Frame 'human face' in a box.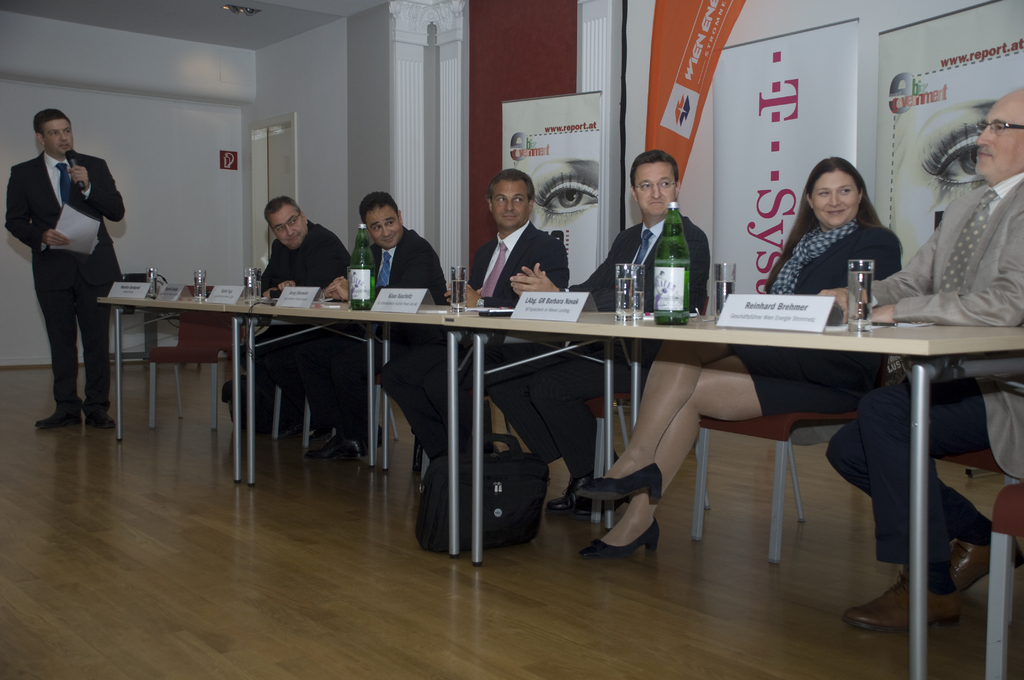
box(371, 209, 394, 241).
